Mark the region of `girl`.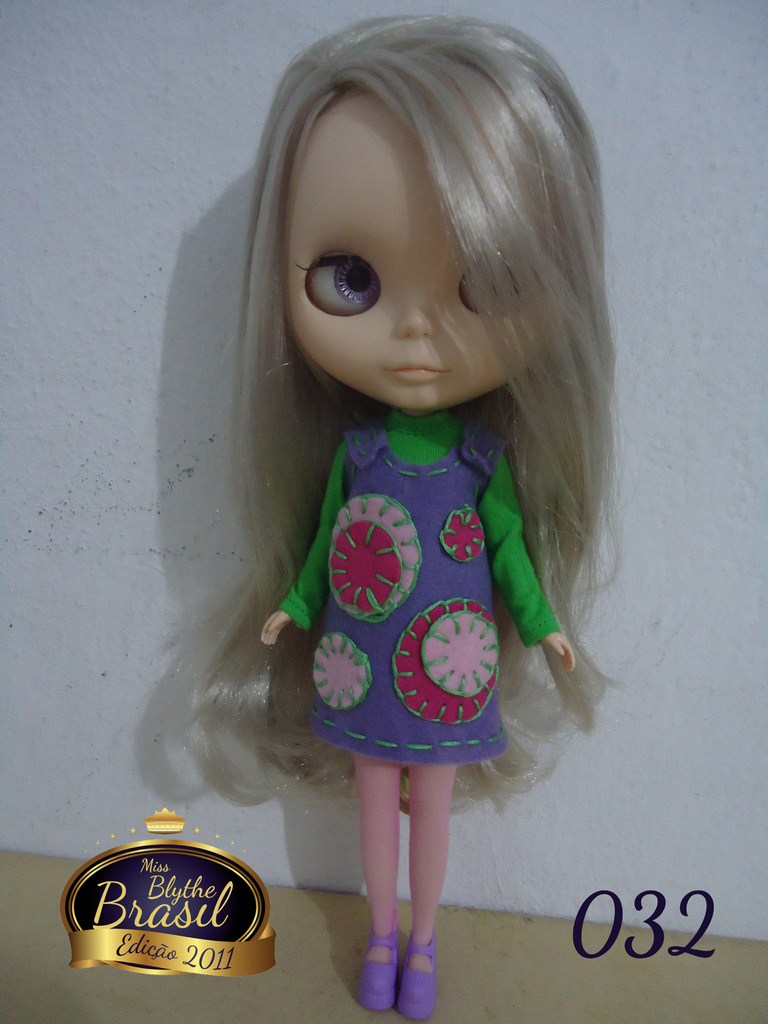
Region: crop(189, 20, 618, 1015).
